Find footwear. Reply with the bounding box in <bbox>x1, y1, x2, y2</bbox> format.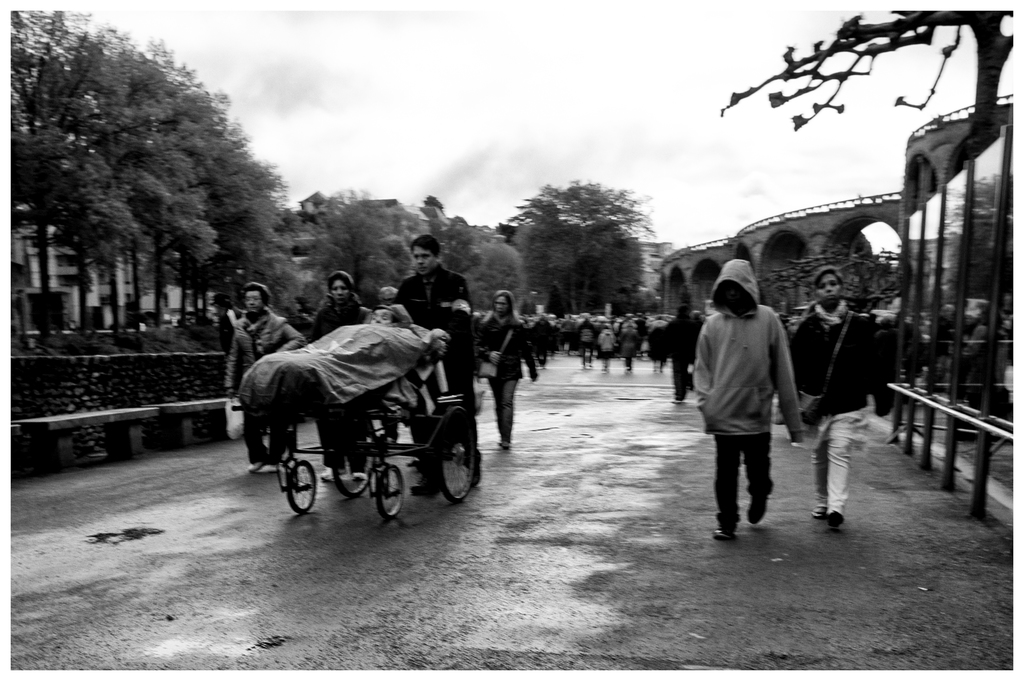
<bbox>495, 440, 507, 449</bbox>.
